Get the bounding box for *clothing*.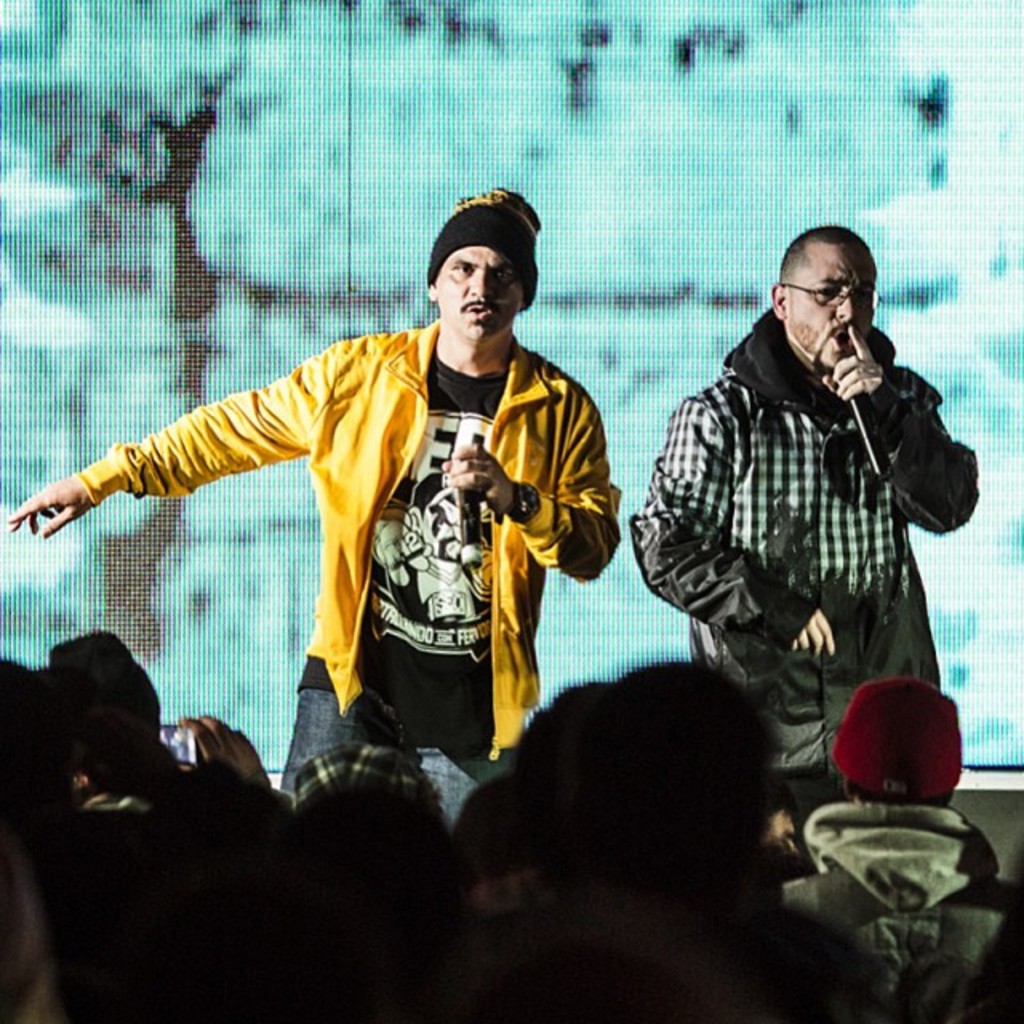
bbox(629, 310, 979, 821).
